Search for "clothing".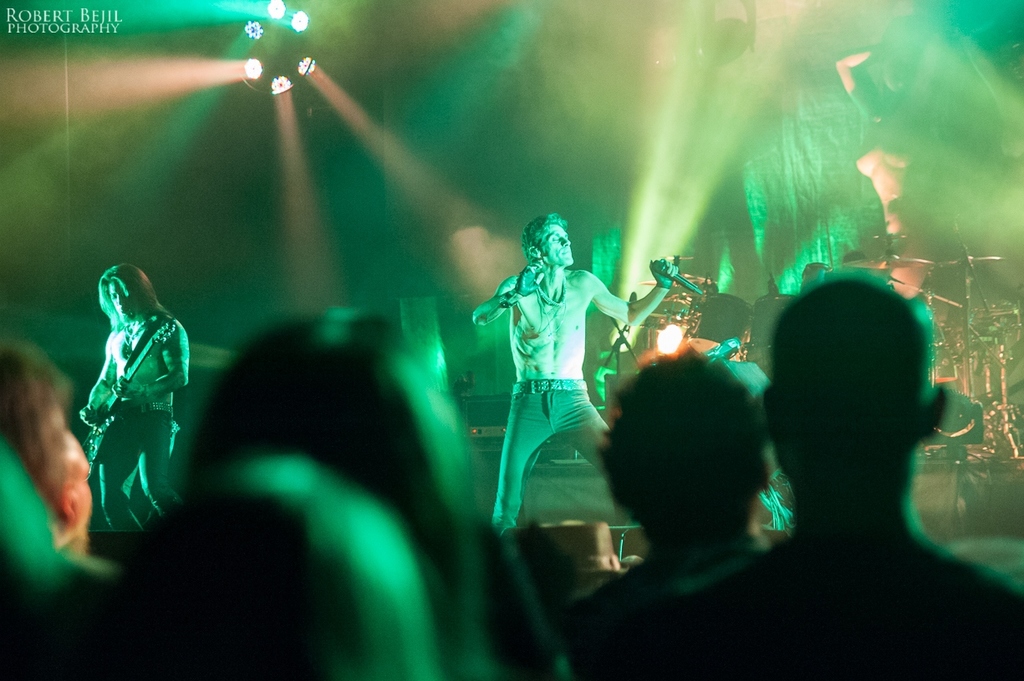
Found at detection(491, 383, 609, 530).
